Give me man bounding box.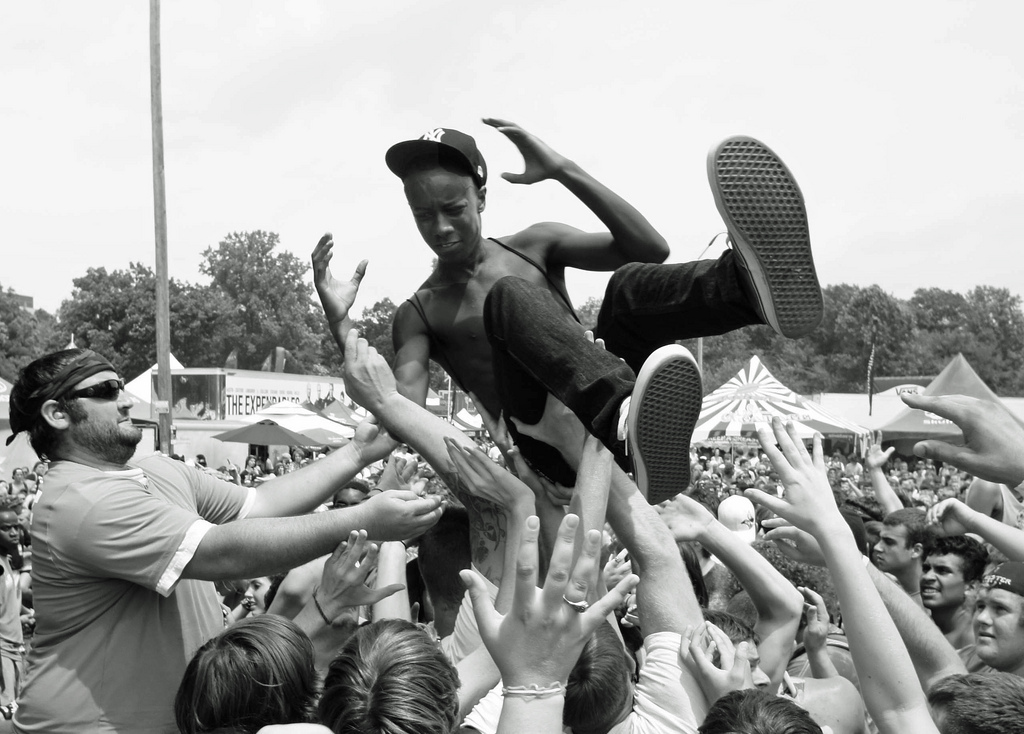
detection(306, 110, 837, 519).
